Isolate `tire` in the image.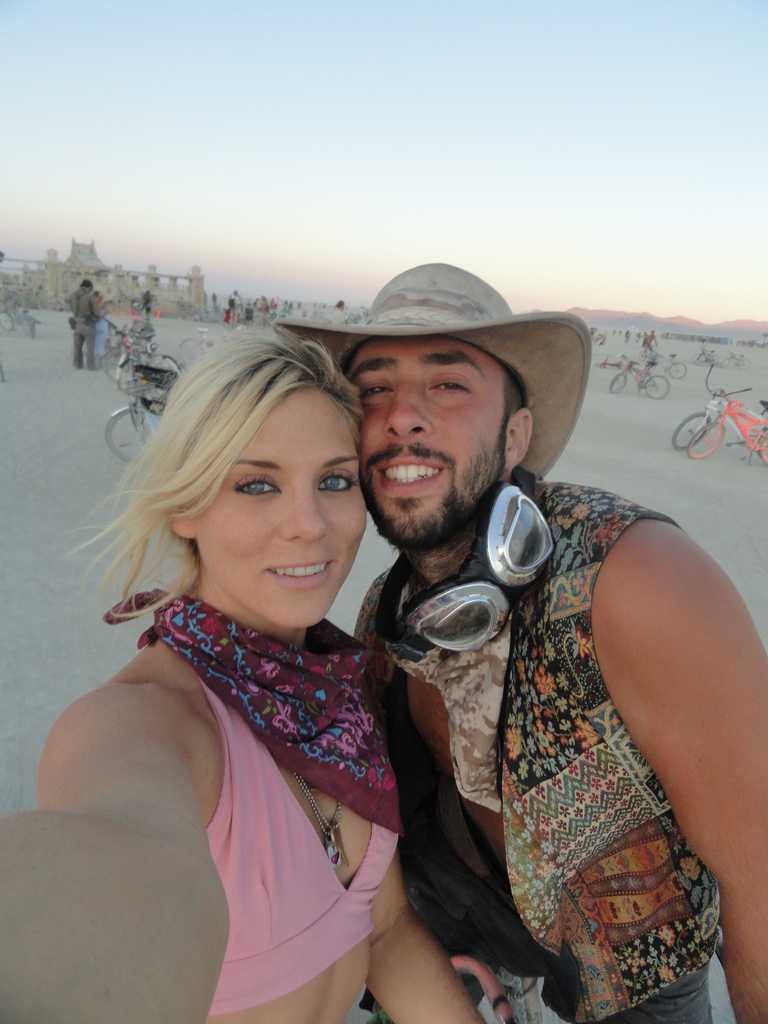
Isolated region: (left=735, top=358, right=751, bottom=369).
